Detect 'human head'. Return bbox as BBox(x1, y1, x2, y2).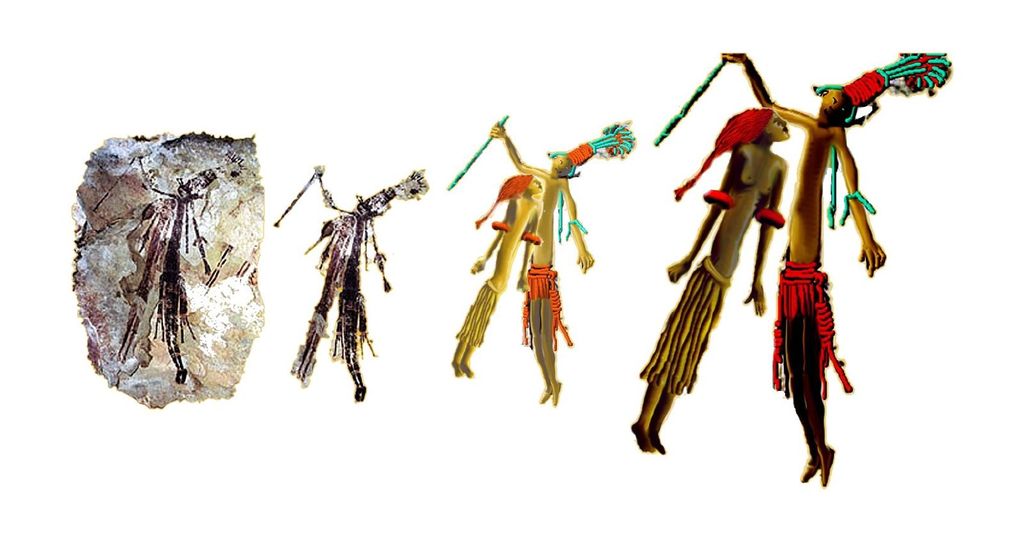
BBox(499, 173, 541, 195).
